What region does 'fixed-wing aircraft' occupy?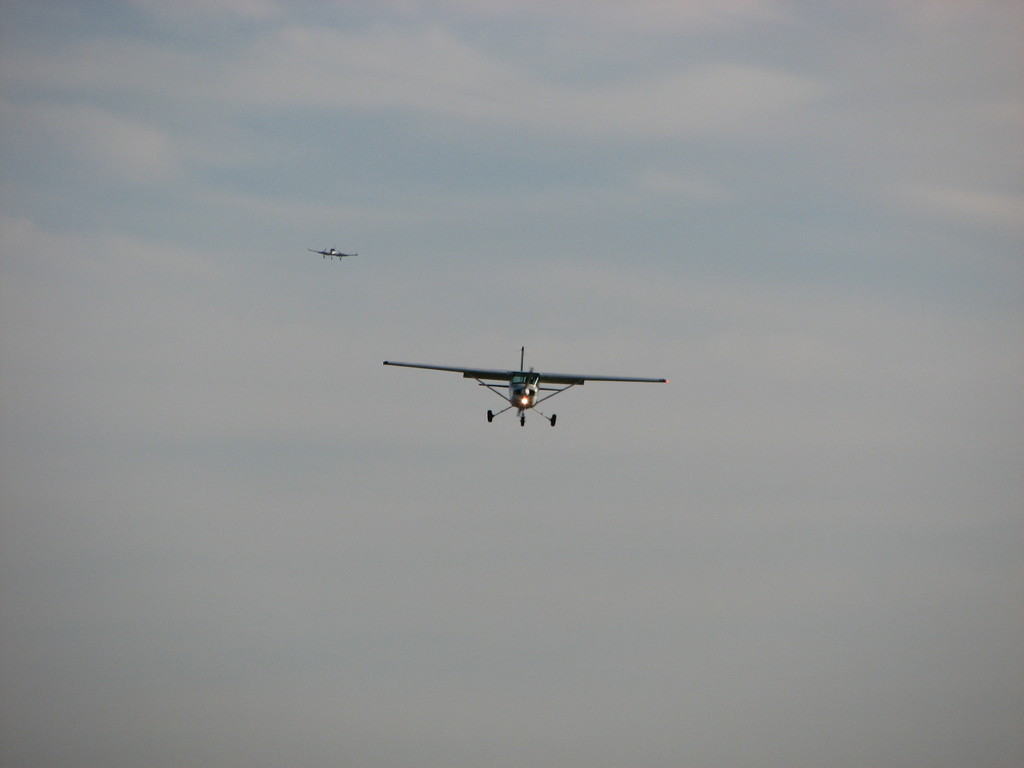
Rect(374, 336, 668, 428).
